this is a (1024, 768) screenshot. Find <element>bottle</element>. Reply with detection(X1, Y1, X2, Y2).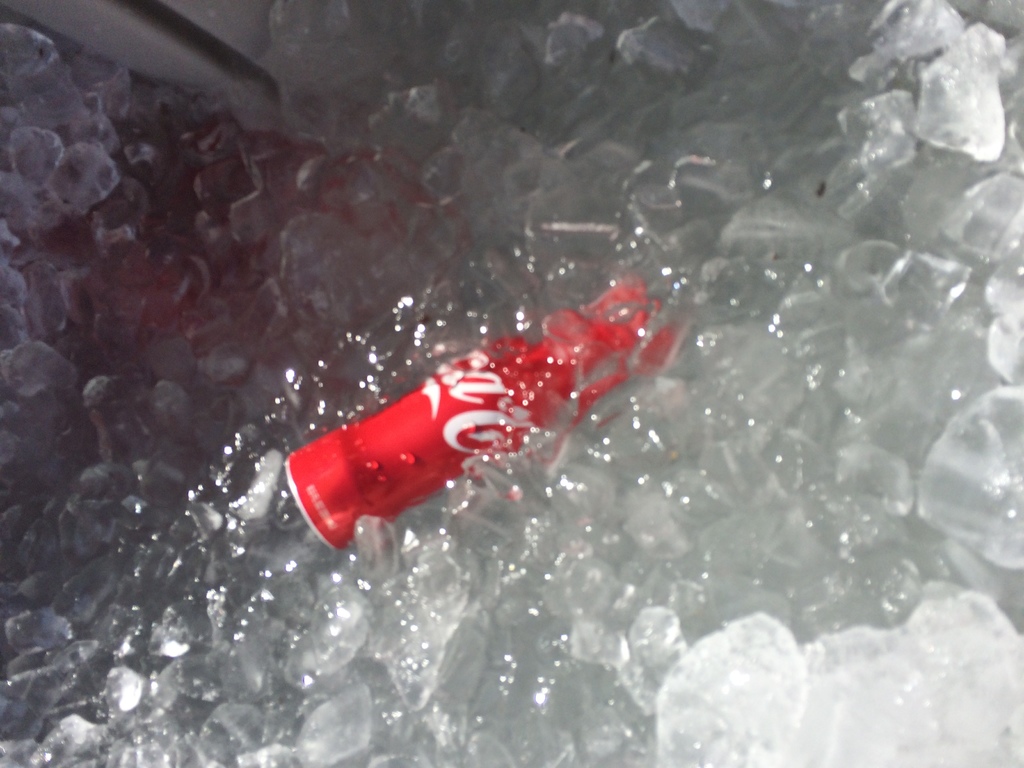
detection(266, 238, 678, 562).
